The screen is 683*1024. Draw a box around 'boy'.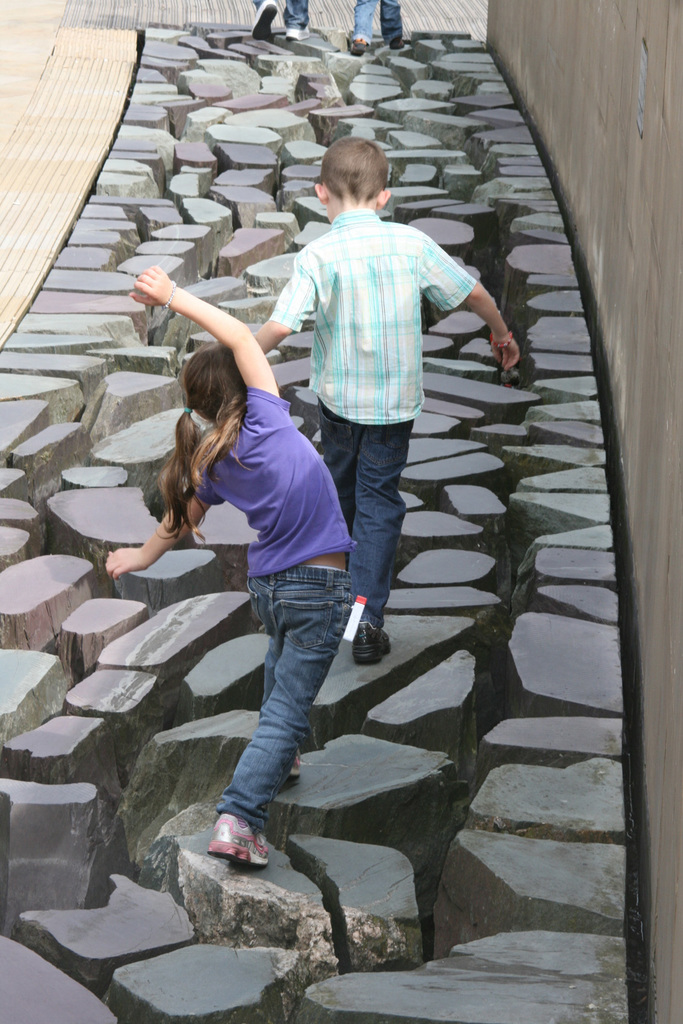
bbox=[251, 128, 502, 625].
